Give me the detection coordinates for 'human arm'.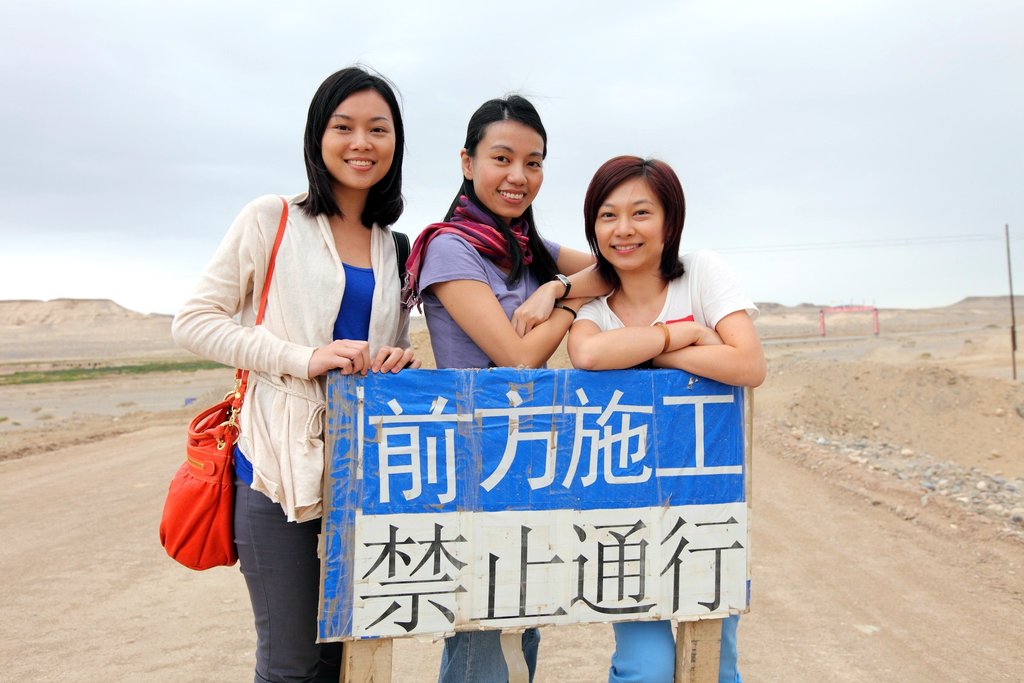
bbox=[164, 197, 374, 383].
